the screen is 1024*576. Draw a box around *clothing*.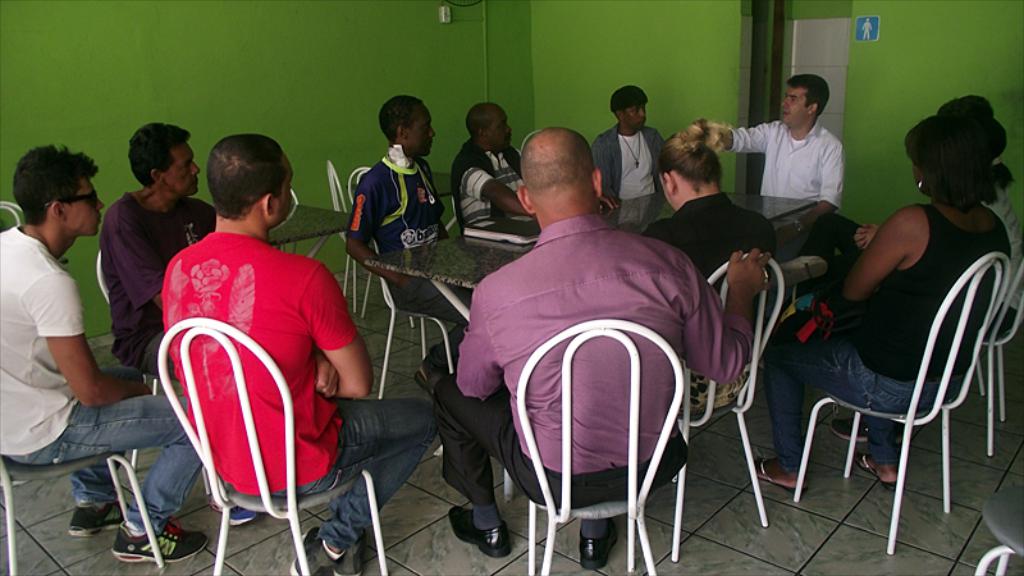
left=637, top=192, right=767, bottom=288.
